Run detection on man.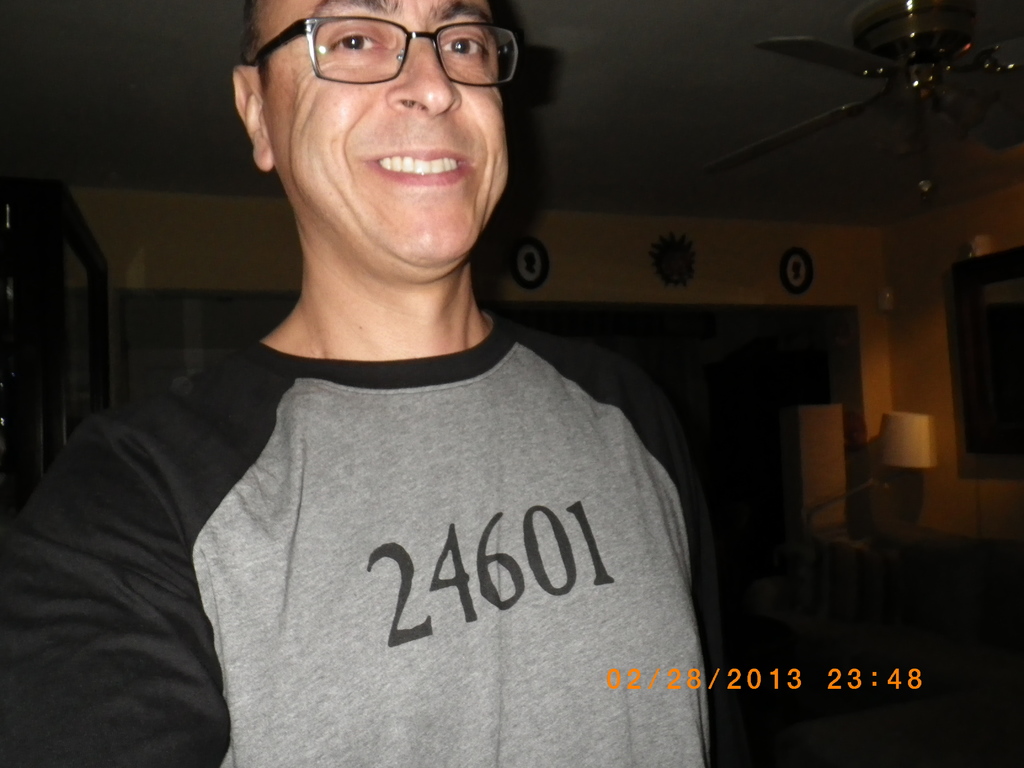
Result: box=[0, 0, 712, 767].
